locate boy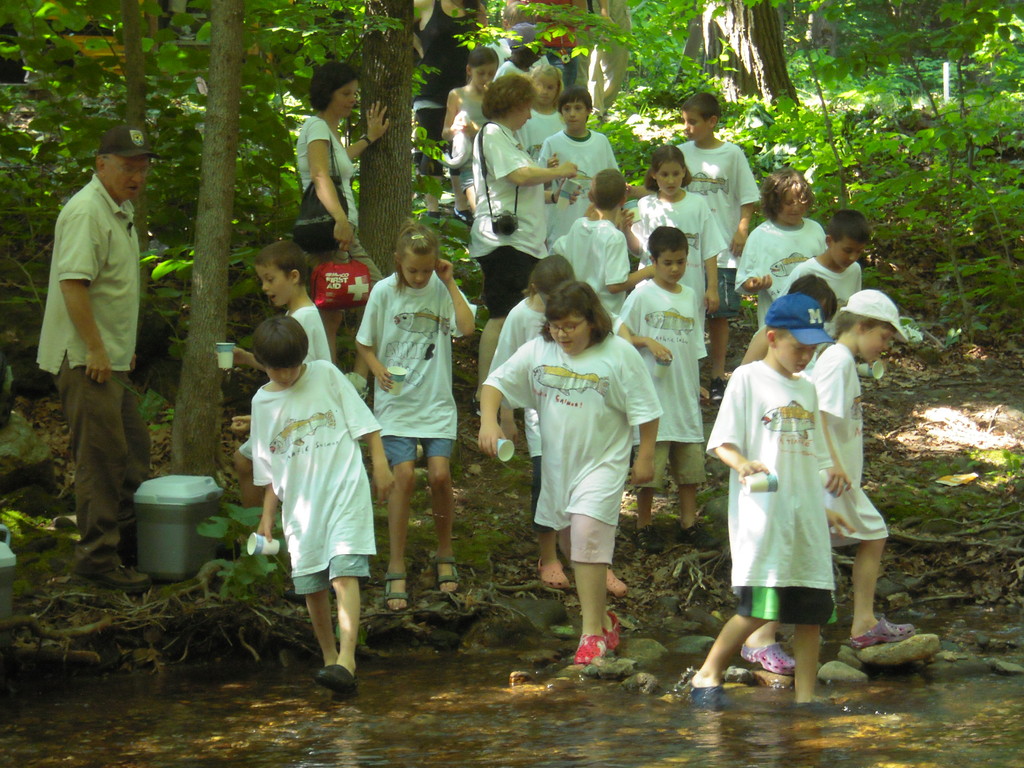
<region>221, 244, 333, 509</region>
